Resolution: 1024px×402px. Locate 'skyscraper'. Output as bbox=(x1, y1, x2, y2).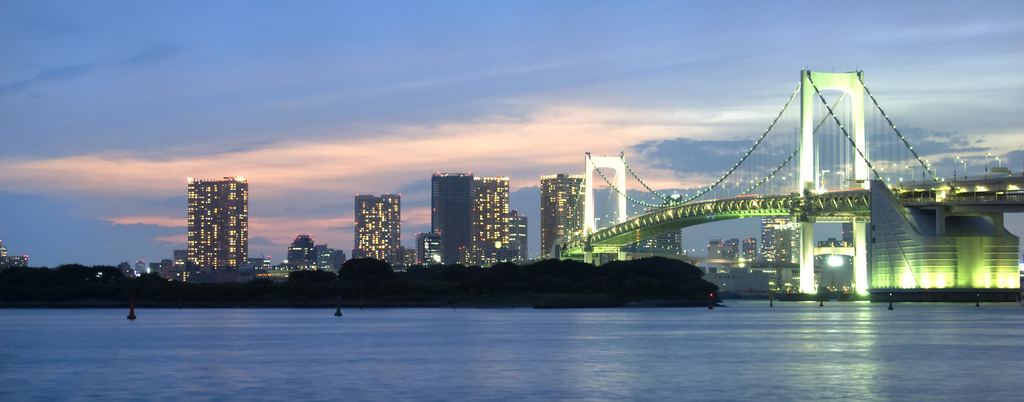
bbox=(431, 172, 472, 265).
